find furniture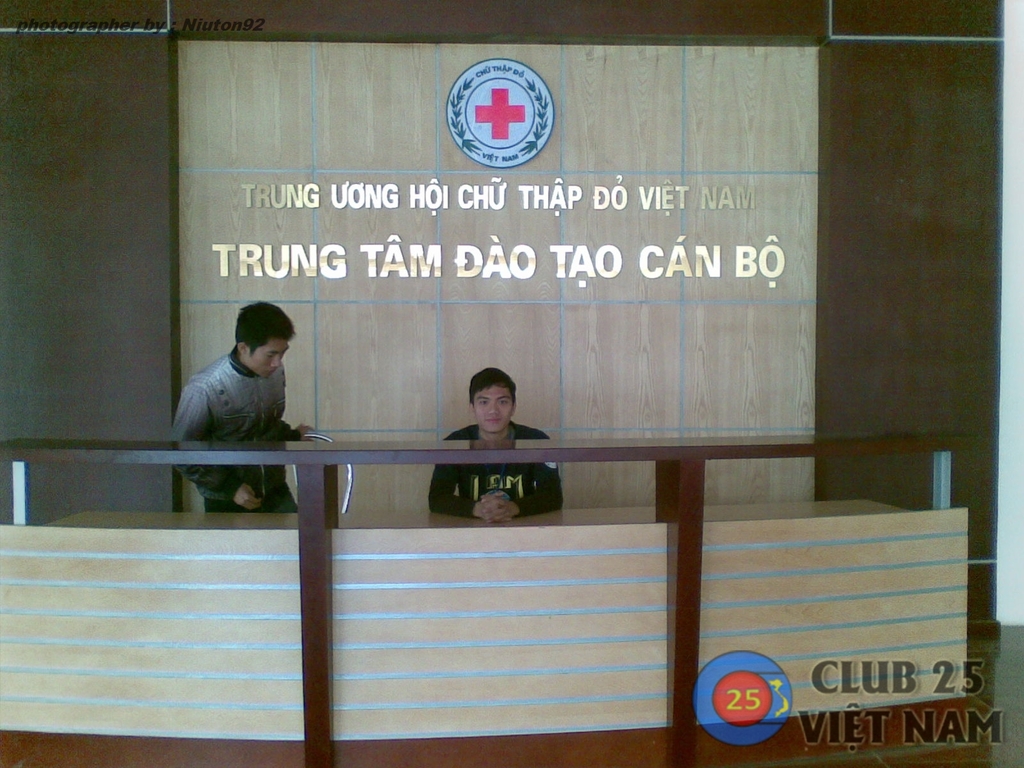
0,440,977,767
